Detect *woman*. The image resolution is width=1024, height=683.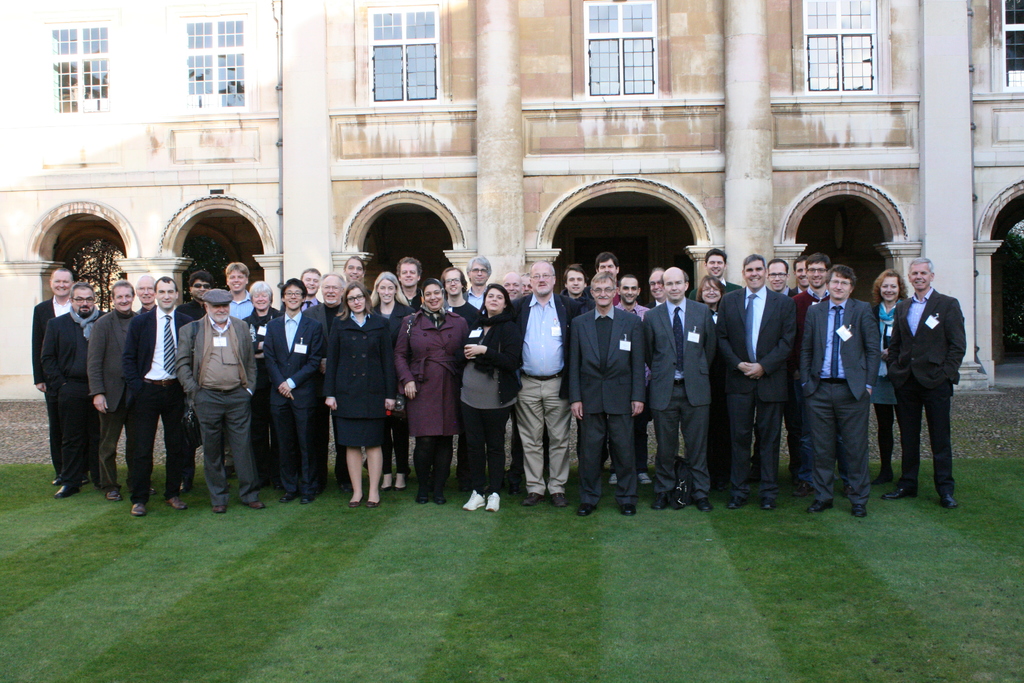
(left=871, top=270, right=912, bottom=481).
